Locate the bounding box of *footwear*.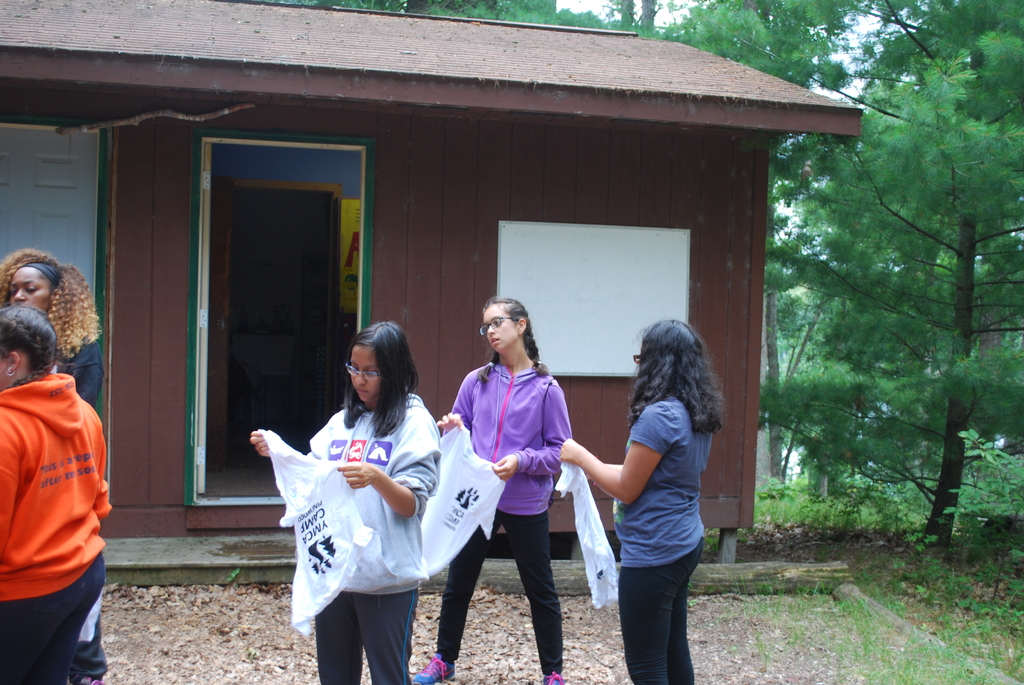
Bounding box: [537,666,561,684].
